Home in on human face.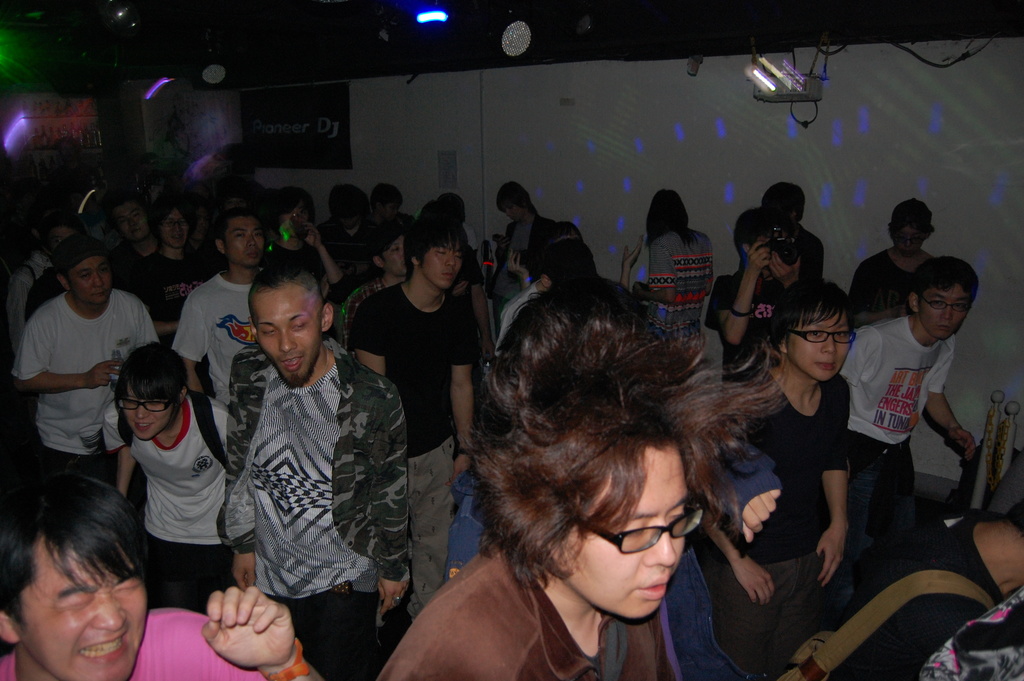
Homed in at box=[60, 141, 79, 163].
